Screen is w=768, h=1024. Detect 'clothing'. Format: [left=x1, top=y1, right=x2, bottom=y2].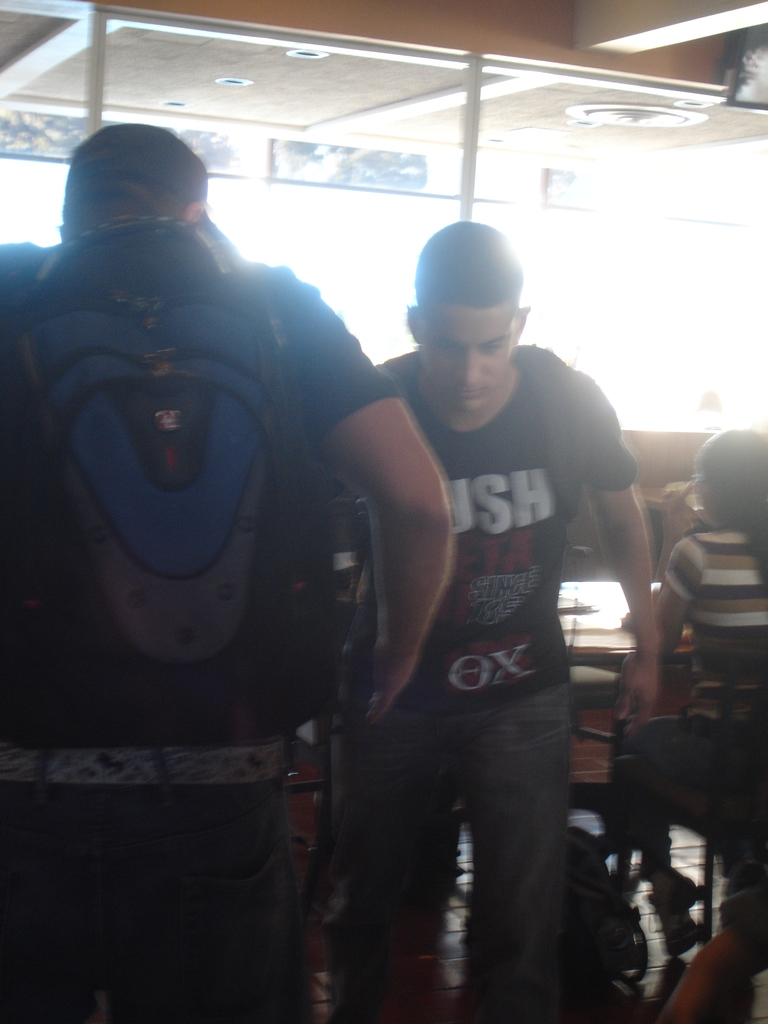
[left=332, top=342, right=642, bottom=1023].
